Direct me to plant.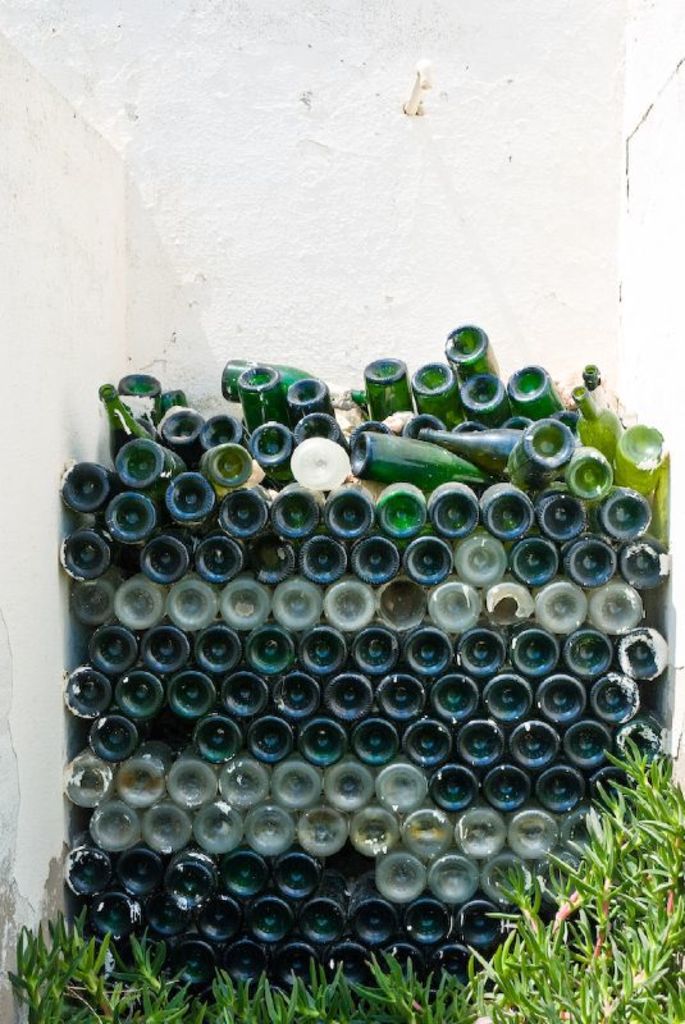
Direction: x1=106 y1=922 x2=169 y2=1000.
